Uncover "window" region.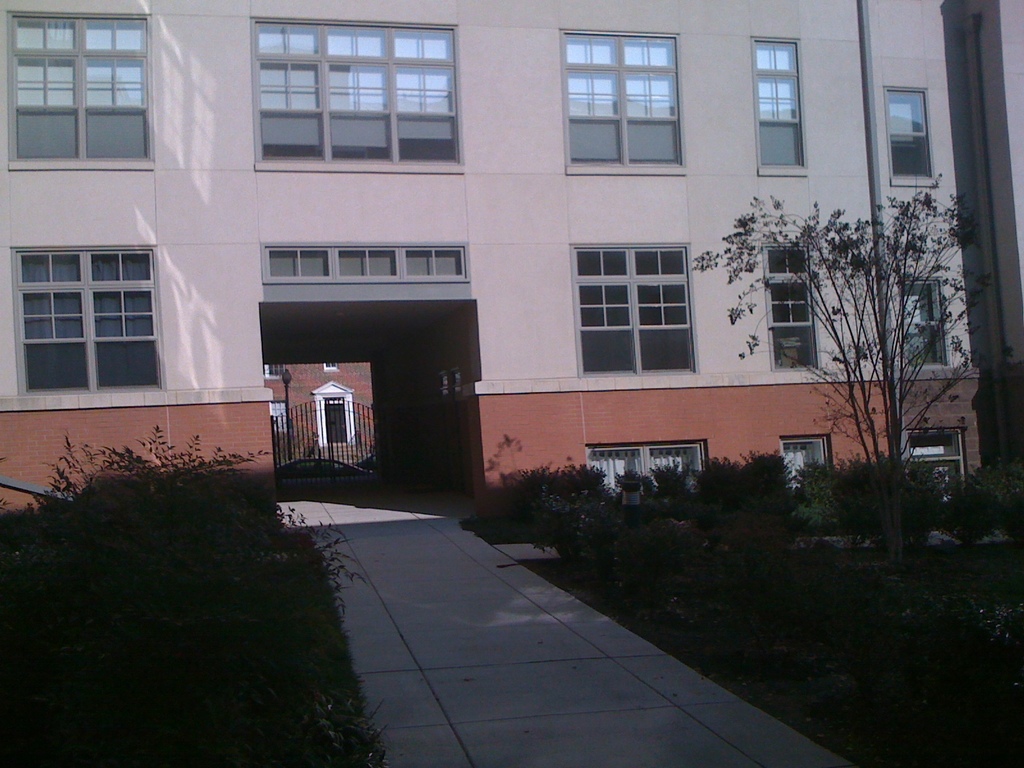
Uncovered: 900, 277, 943, 367.
